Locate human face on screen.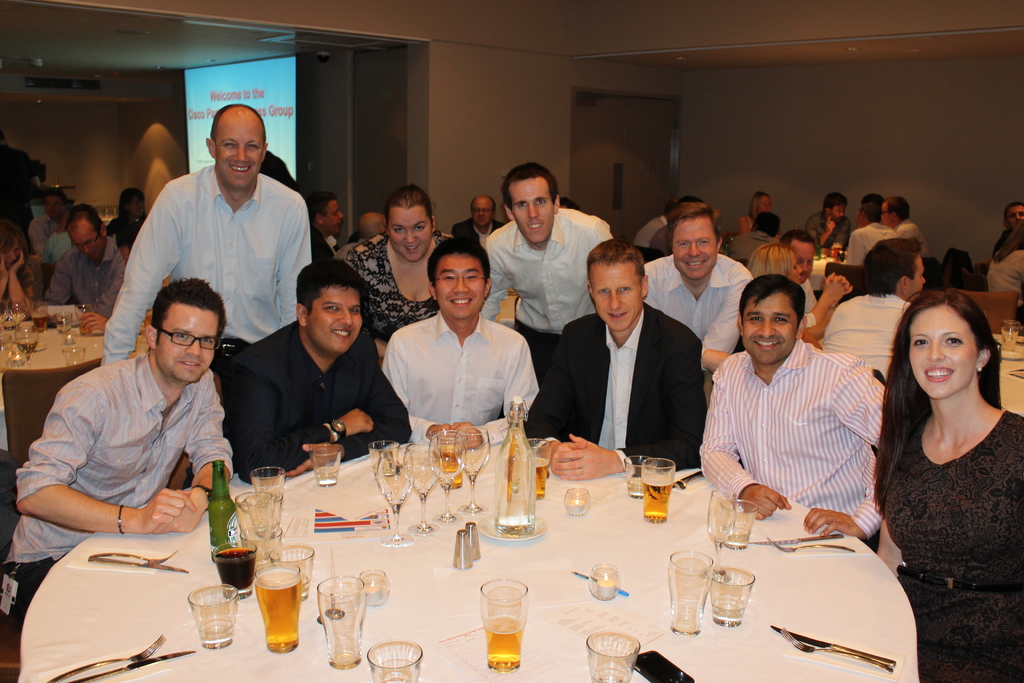
On screen at region(906, 306, 980, 399).
